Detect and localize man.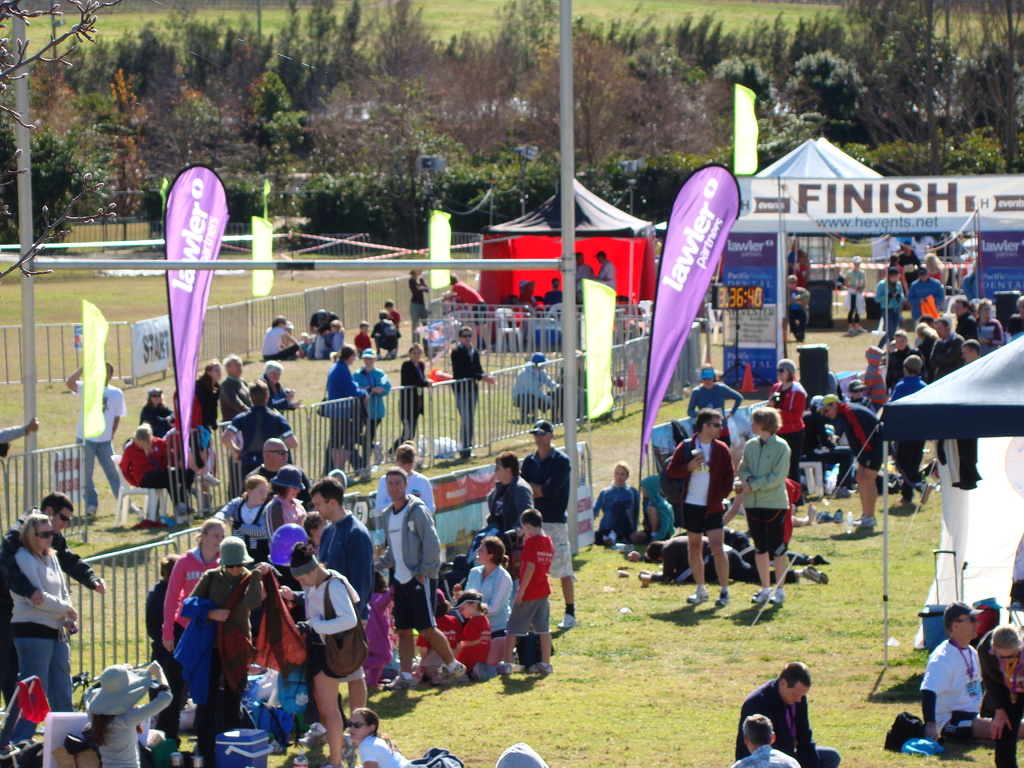
Localized at region(946, 300, 977, 347).
